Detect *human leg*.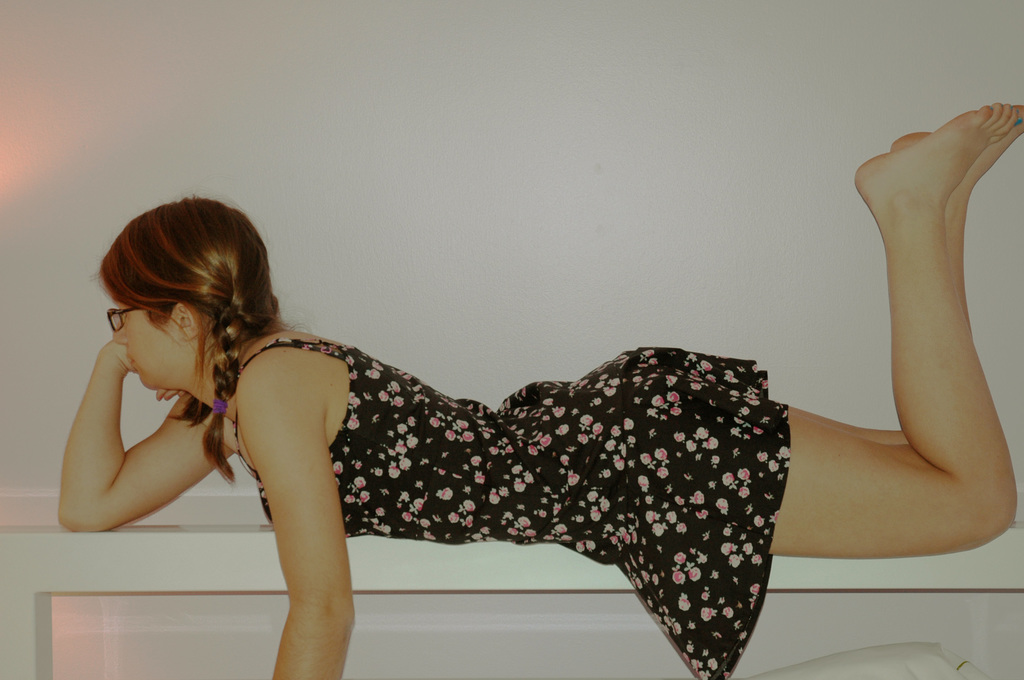
Detected at l=582, t=99, r=1023, b=560.
